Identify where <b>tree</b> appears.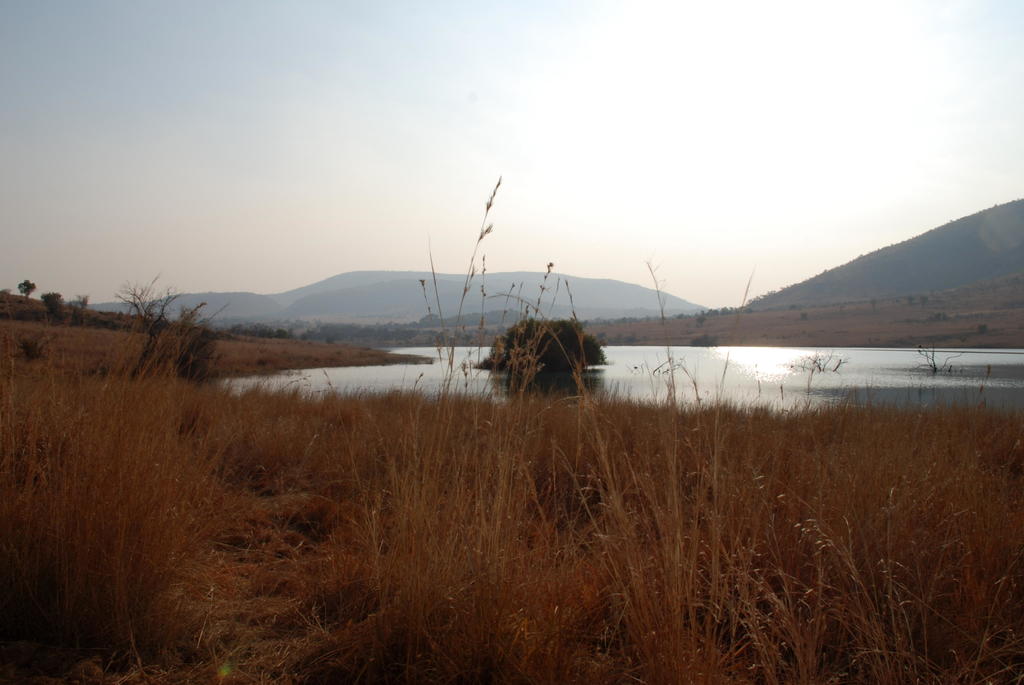
Appears at (left=78, top=301, right=85, bottom=315).
